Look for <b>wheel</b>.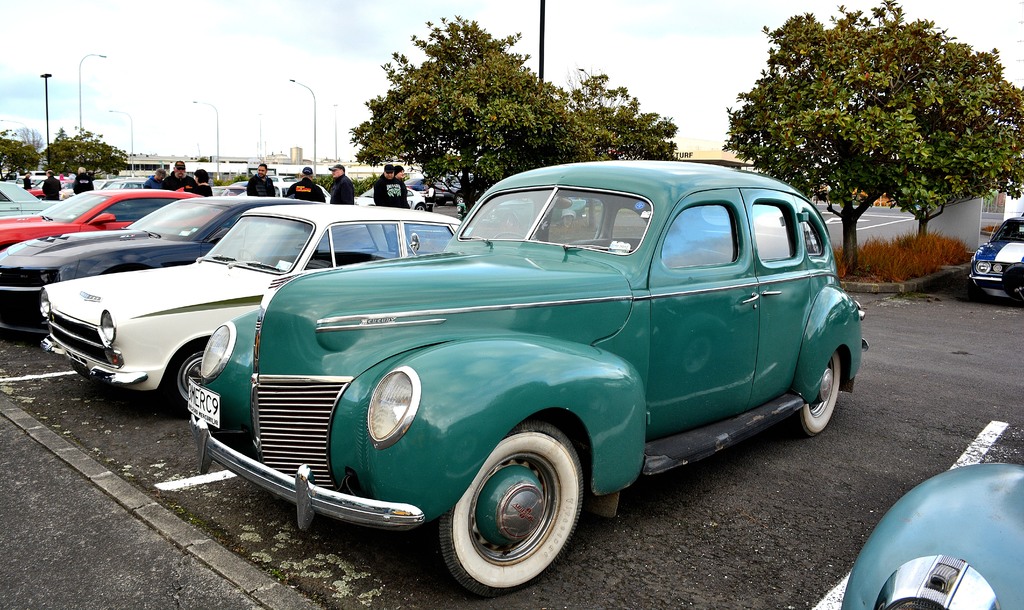
Found: (left=443, top=438, right=580, bottom=587).
